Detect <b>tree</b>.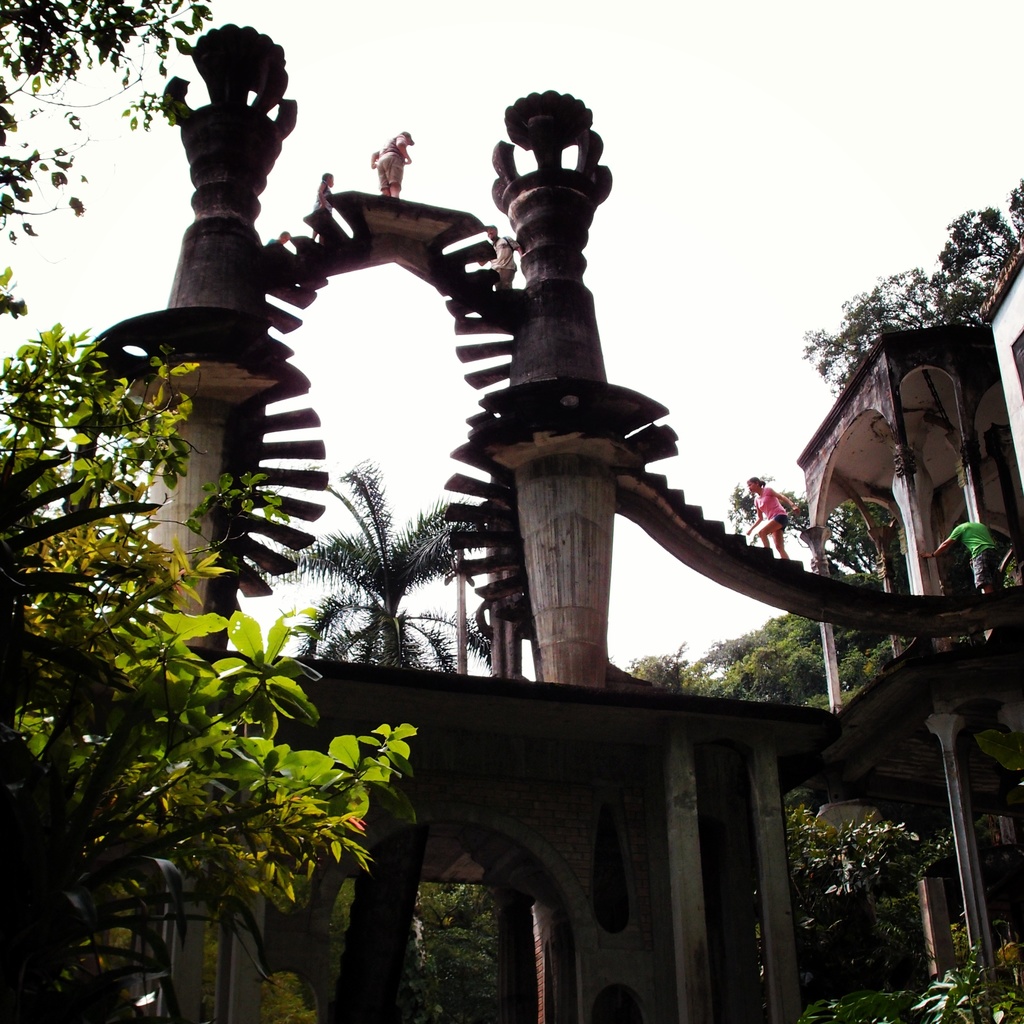
Detected at <region>228, 450, 508, 679</region>.
